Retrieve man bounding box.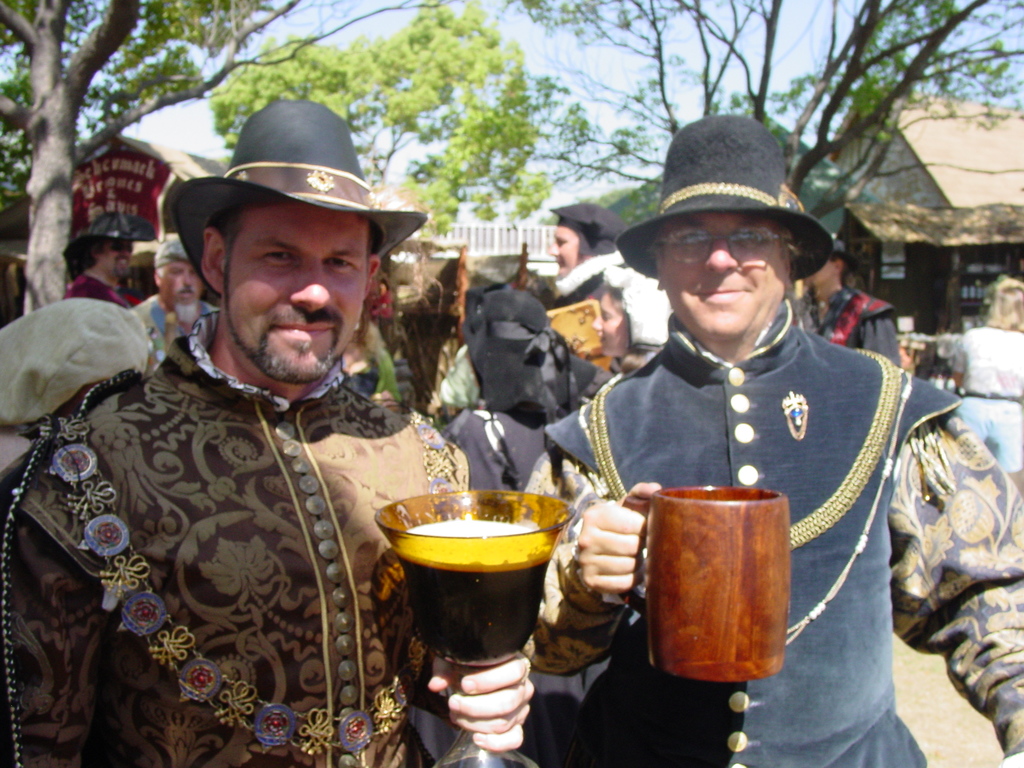
Bounding box: detection(68, 218, 147, 310).
